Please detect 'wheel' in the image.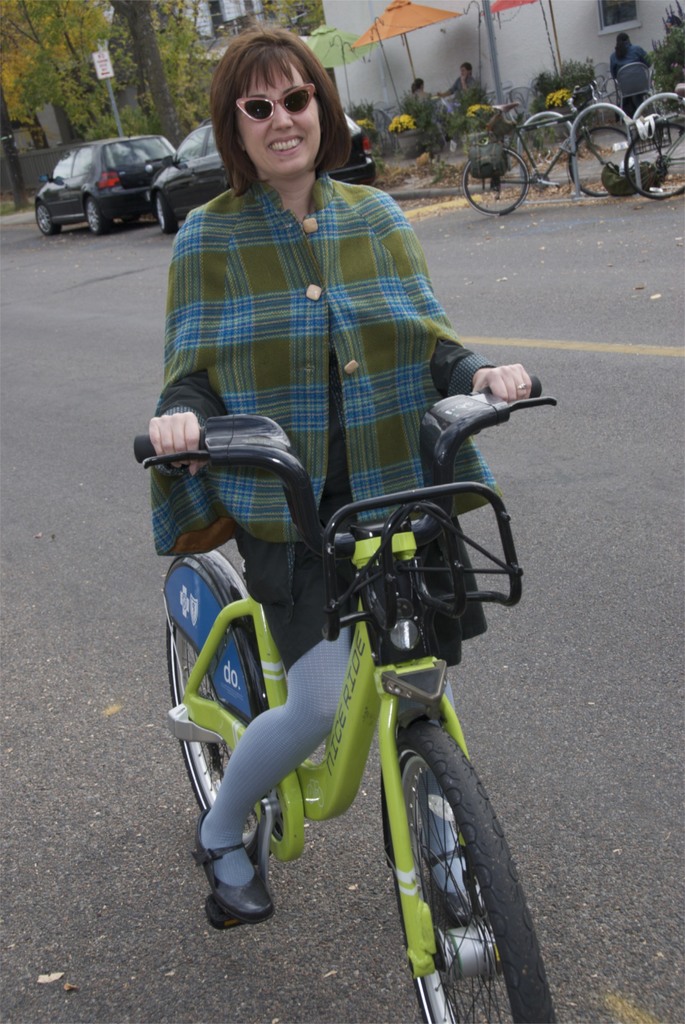
157, 199, 176, 234.
